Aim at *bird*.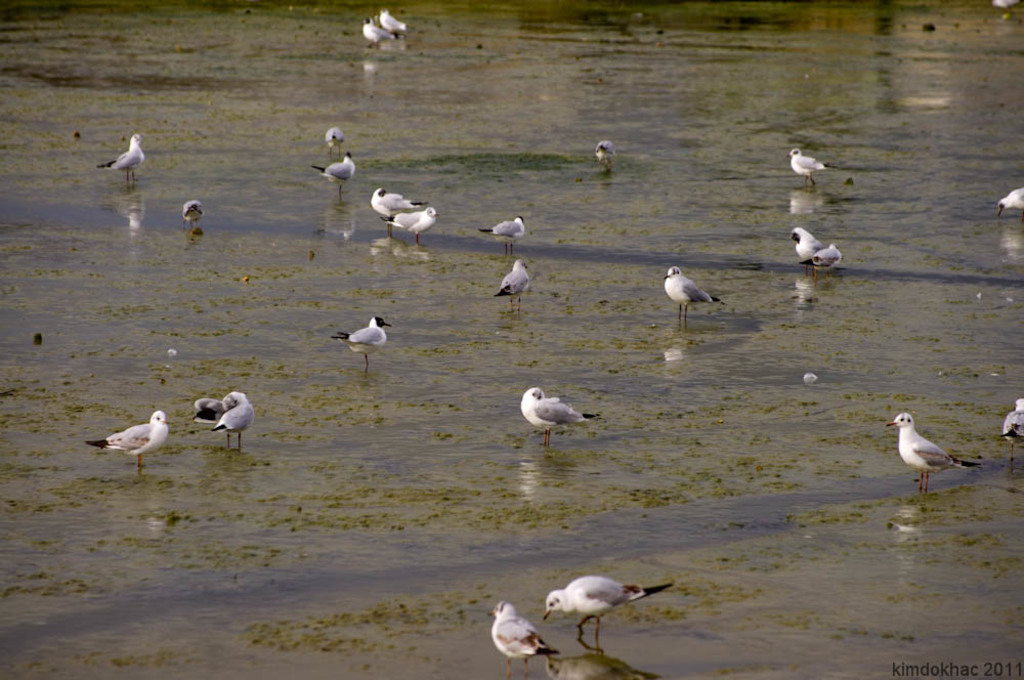
Aimed at BBox(375, 179, 418, 227).
